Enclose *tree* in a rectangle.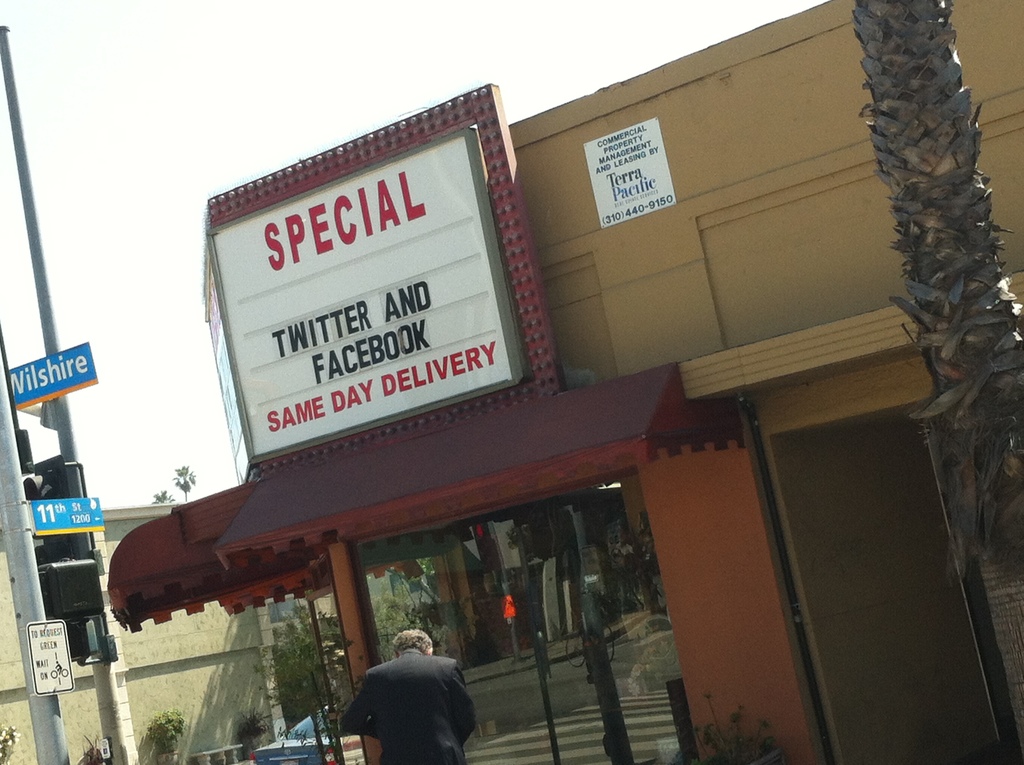
146/494/168/511.
